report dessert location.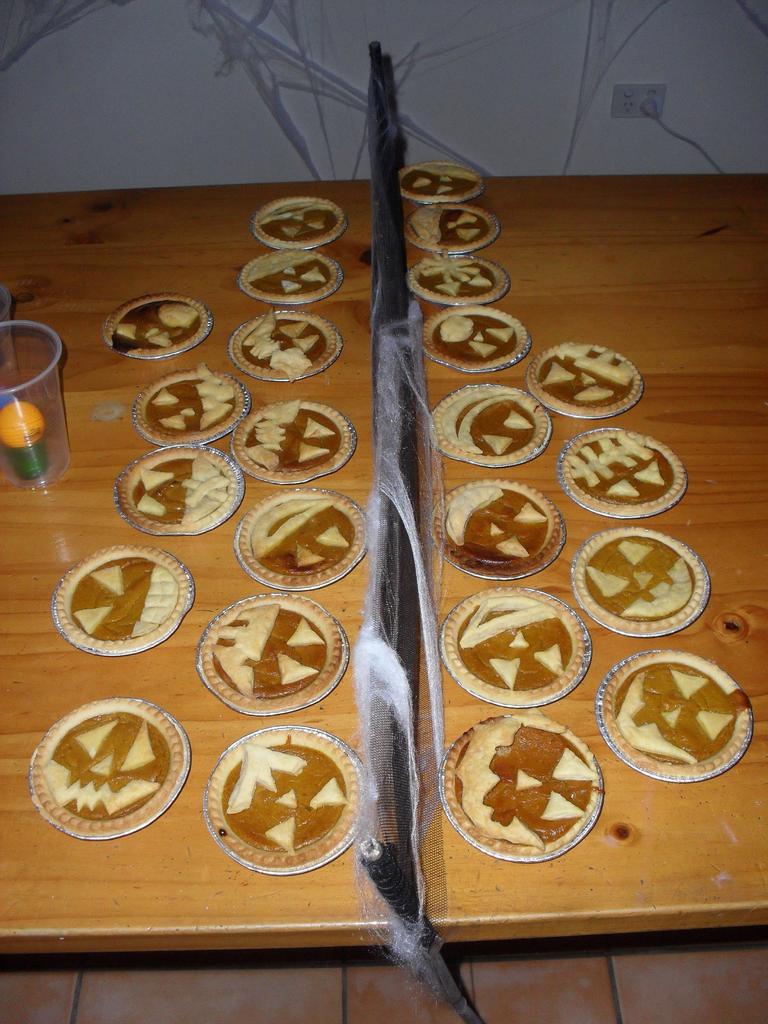
Report: select_region(562, 428, 688, 518).
